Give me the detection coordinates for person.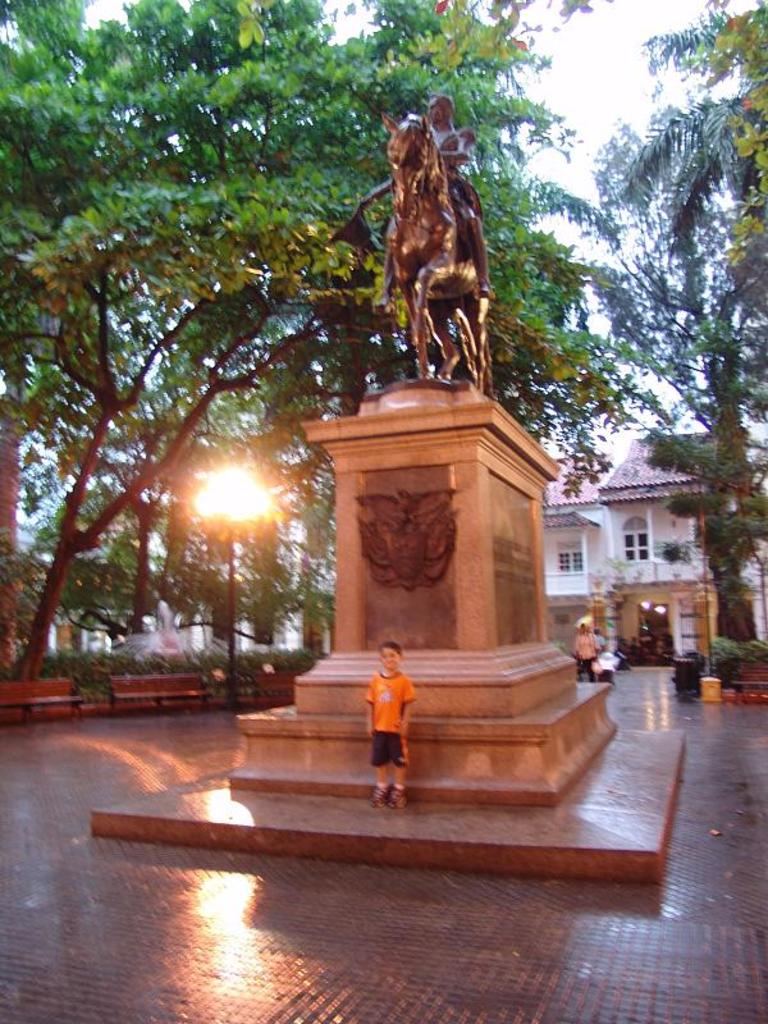
595/626/609/653.
